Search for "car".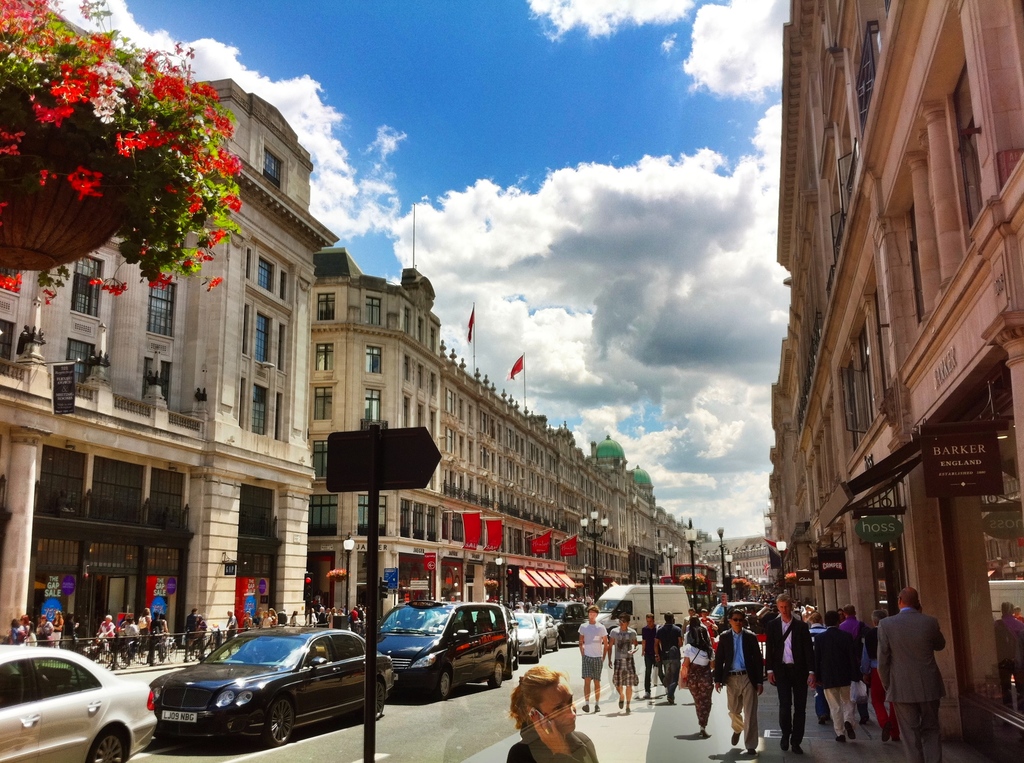
Found at x1=534 y1=611 x2=564 y2=647.
